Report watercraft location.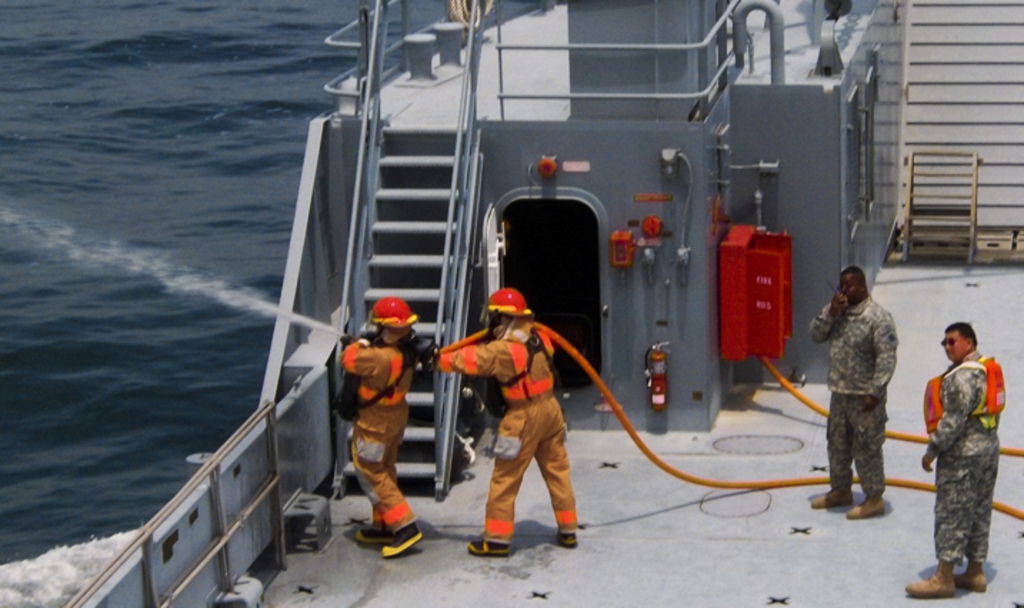
Report: 54/0/1023/607.
